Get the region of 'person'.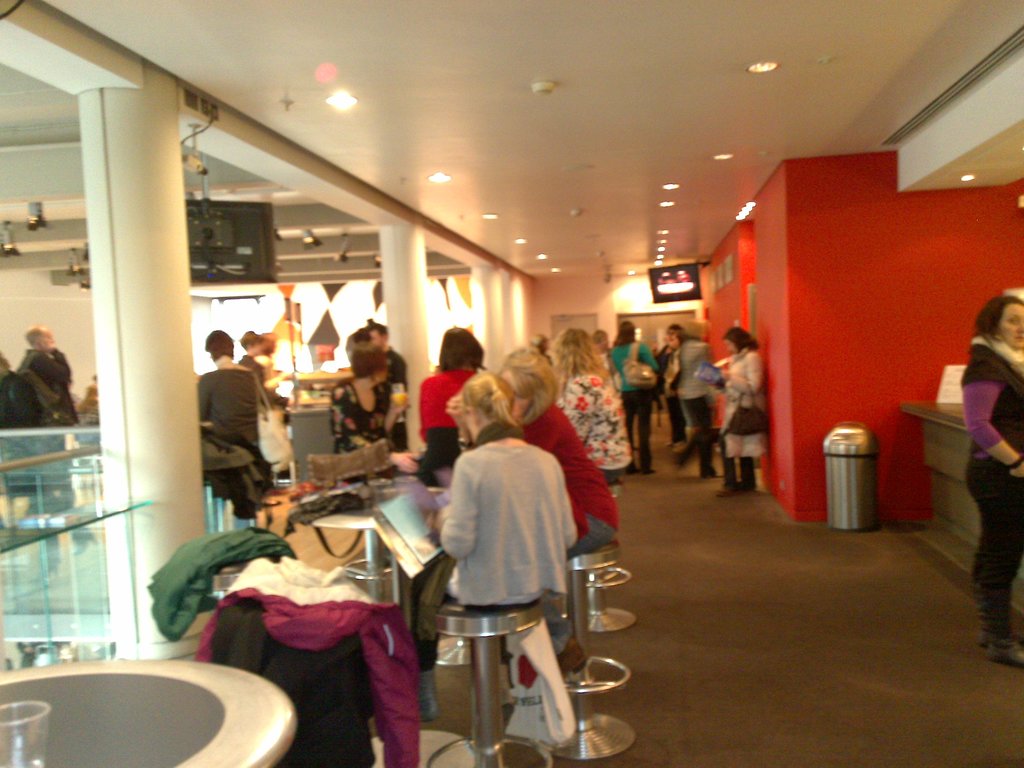
{"x1": 652, "y1": 317, "x2": 686, "y2": 444}.
